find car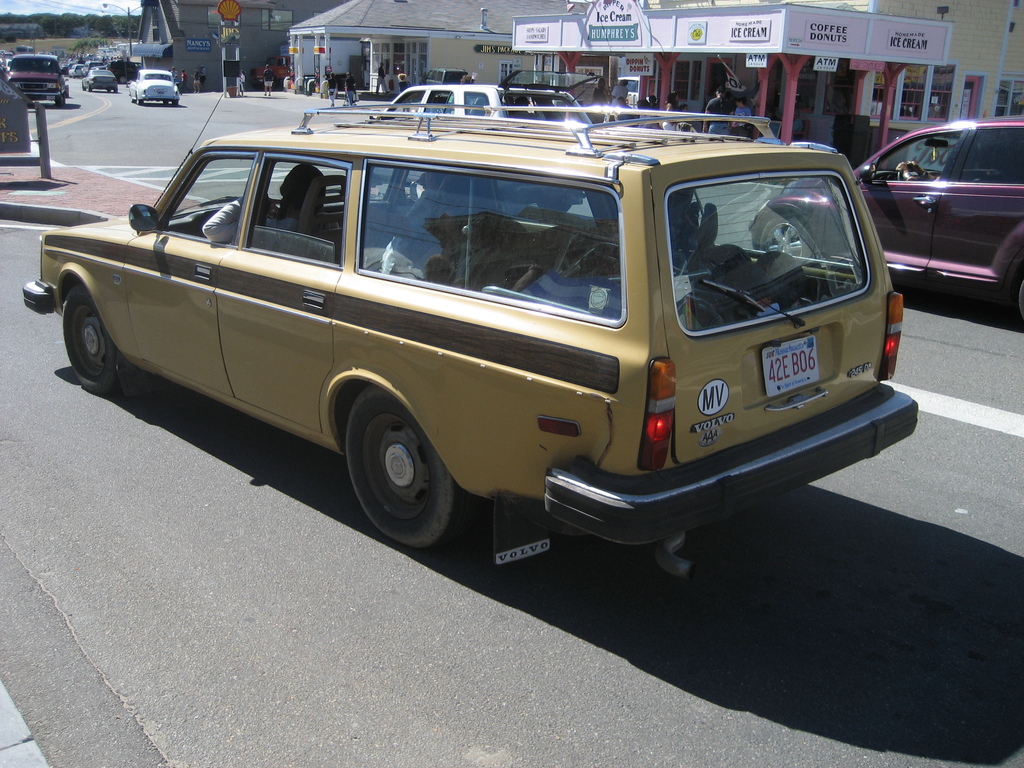
<region>12, 108, 926, 594</region>
